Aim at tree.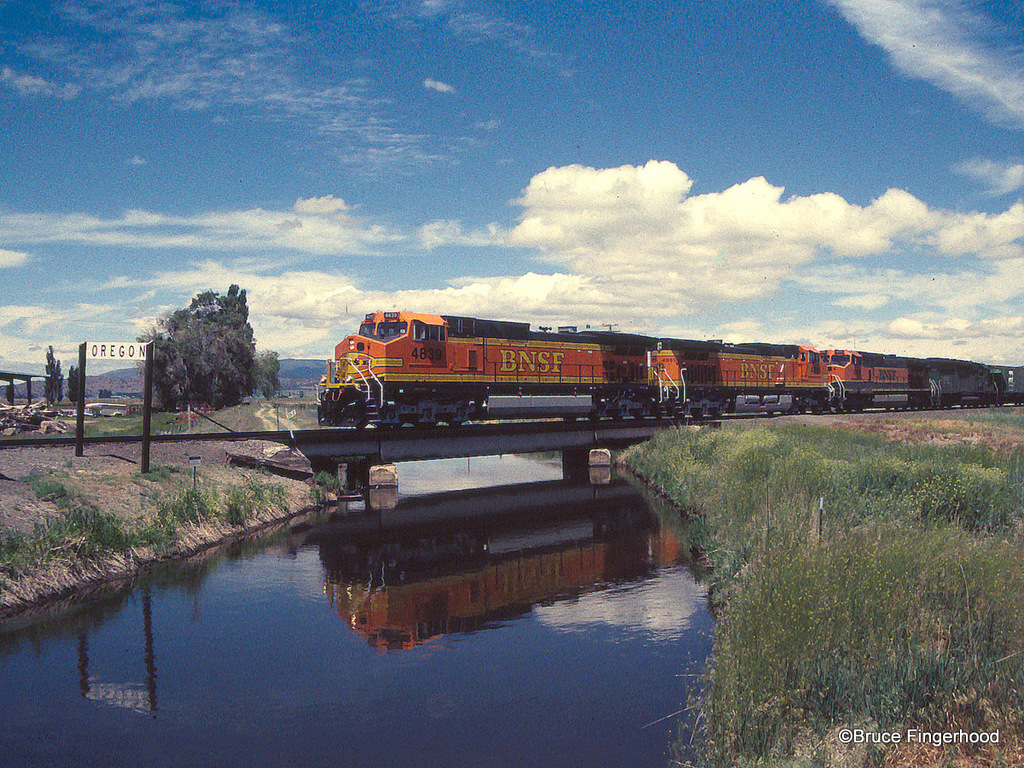
Aimed at <bbox>34, 338, 70, 408</bbox>.
